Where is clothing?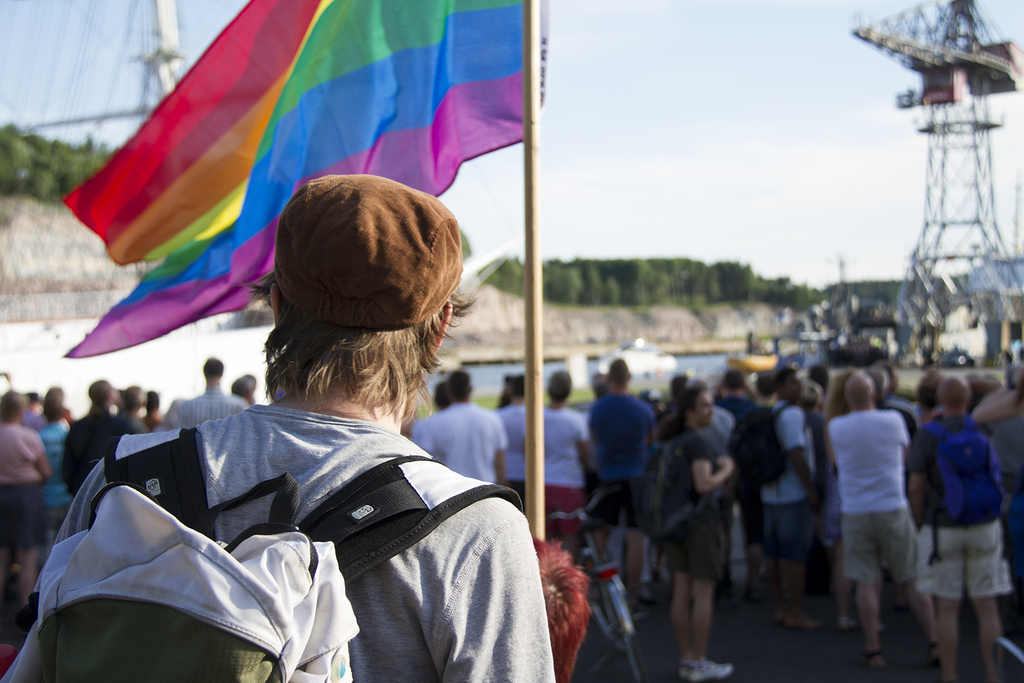
{"x1": 828, "y1": 409, "x2": 919, "y2": 586}.
